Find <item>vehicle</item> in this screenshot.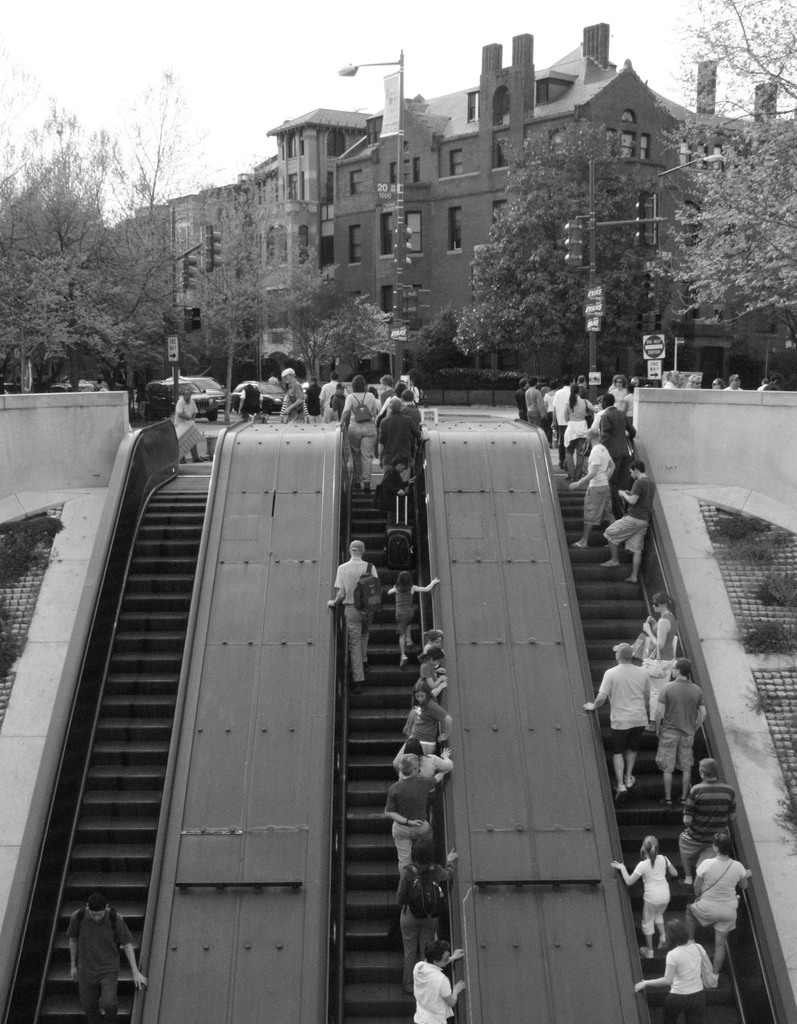
The bounding box for <item>vehicle</item> is locate(146, 378, 218, 421).
